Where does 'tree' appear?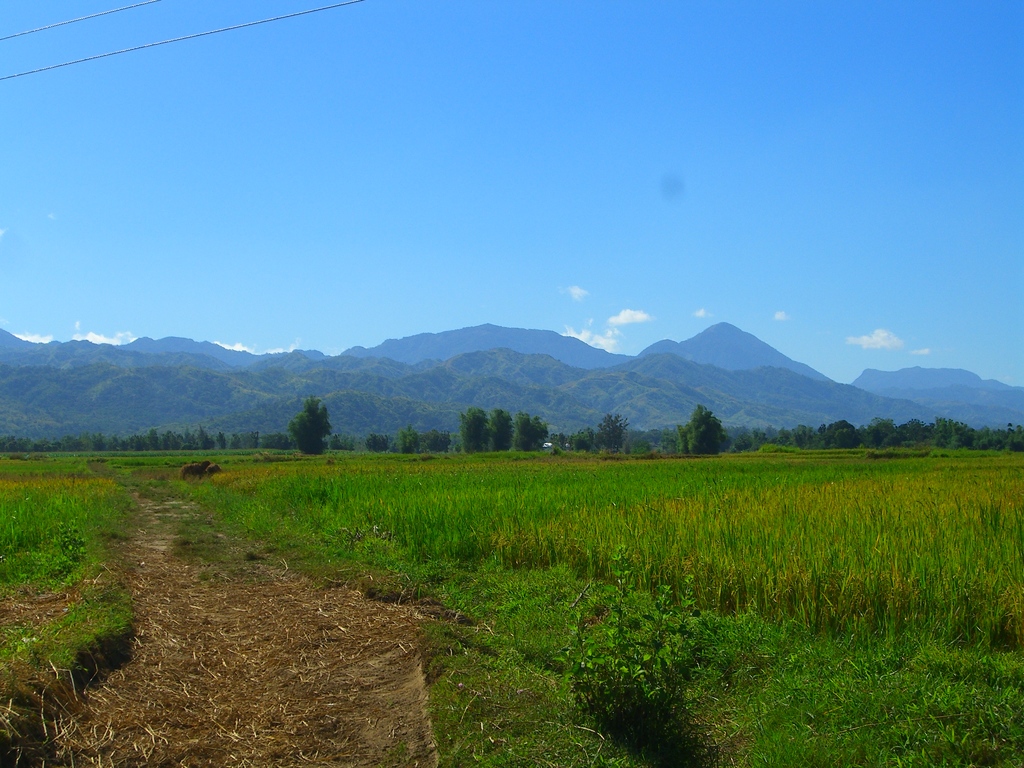
Appears at {"x1": 822, "y1": 428, "x2": 858, "y2": 450}.
